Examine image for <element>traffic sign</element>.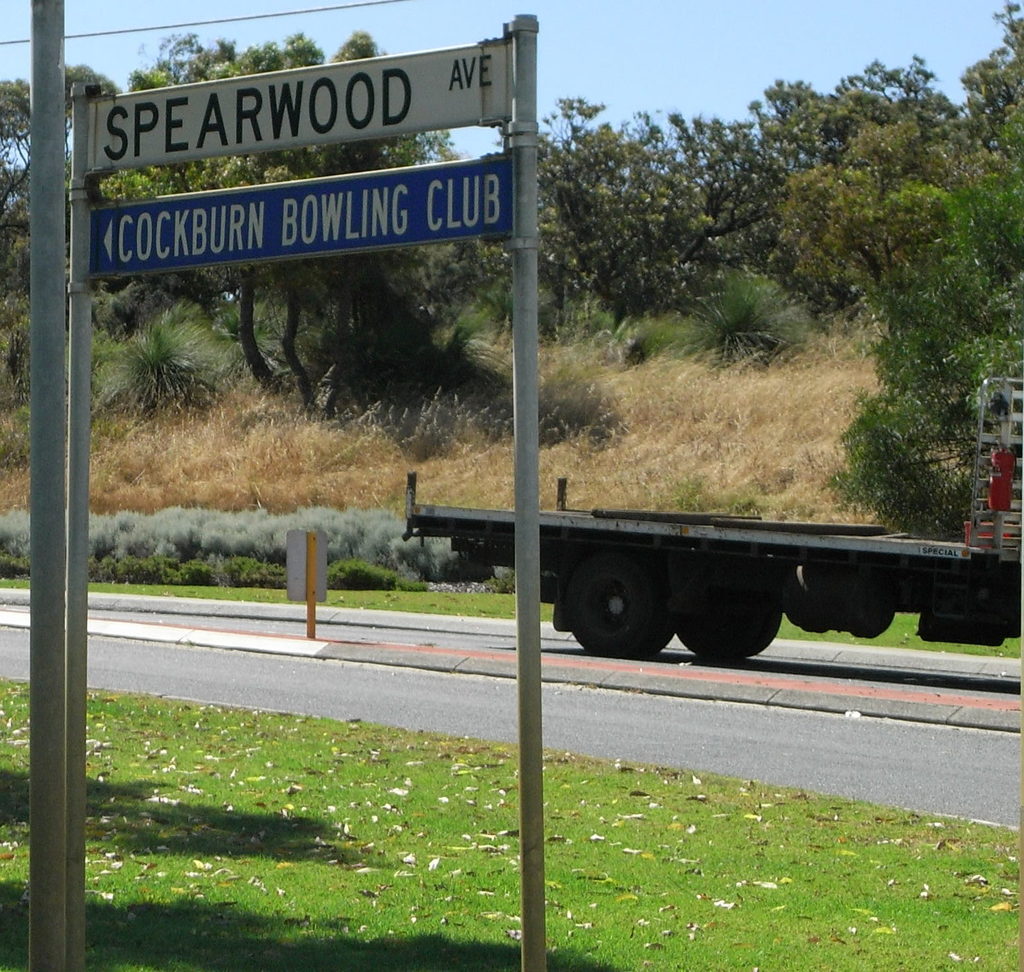
Examination result: (left=95, top=31, right=527, bottom=167).
